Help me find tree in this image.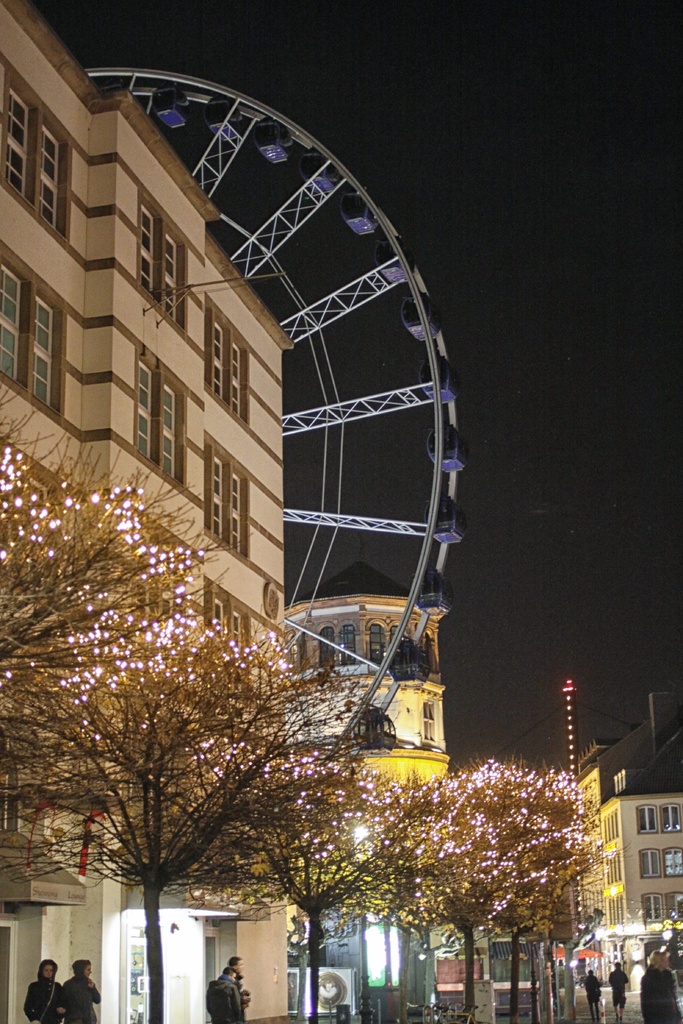
Found it: x1=0 y1=568 x2=358 y2=1021.
